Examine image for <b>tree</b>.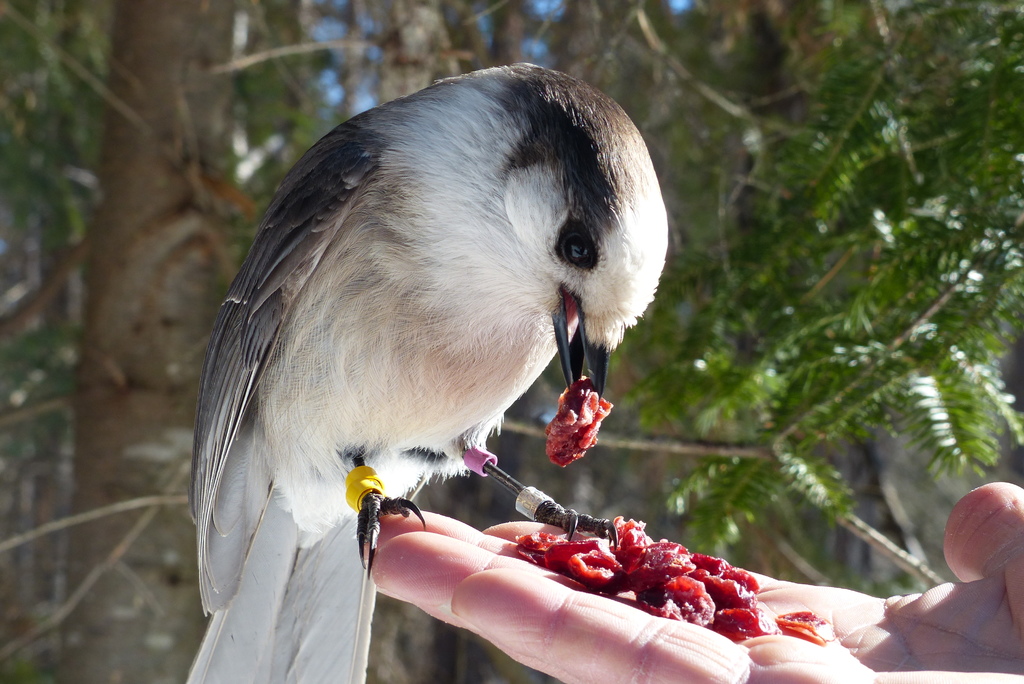
Examination result: [left=0, top=2, right=1016, bottom=678].
